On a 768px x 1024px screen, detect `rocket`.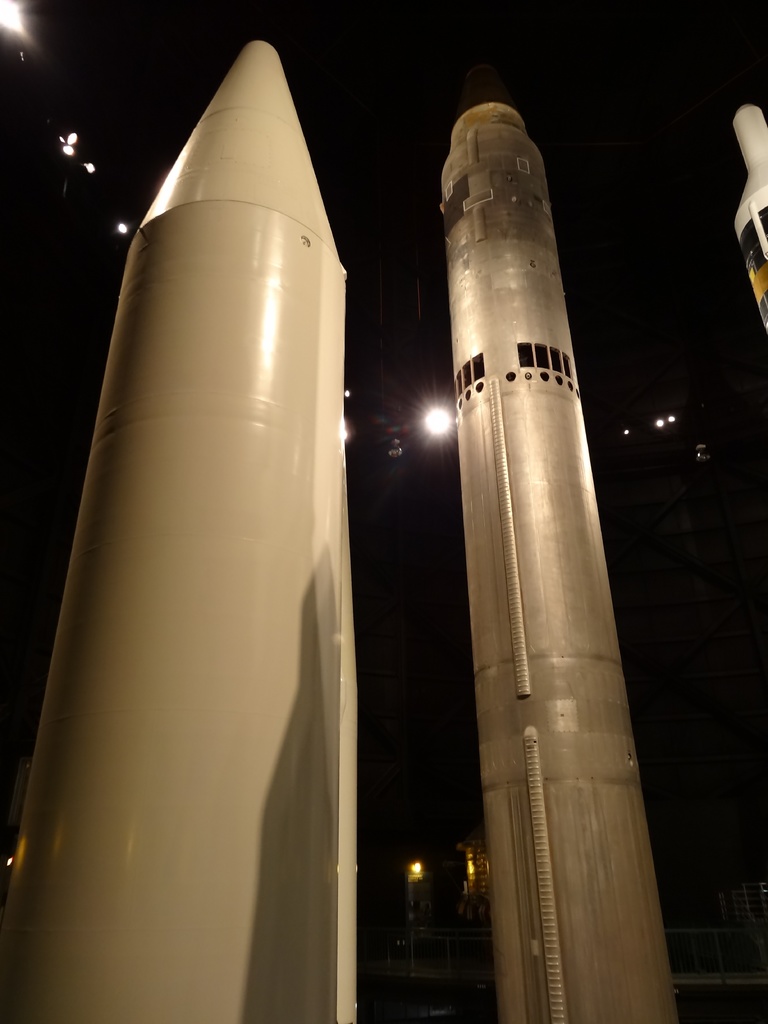
Rect(0, 42, 360, 1023).
